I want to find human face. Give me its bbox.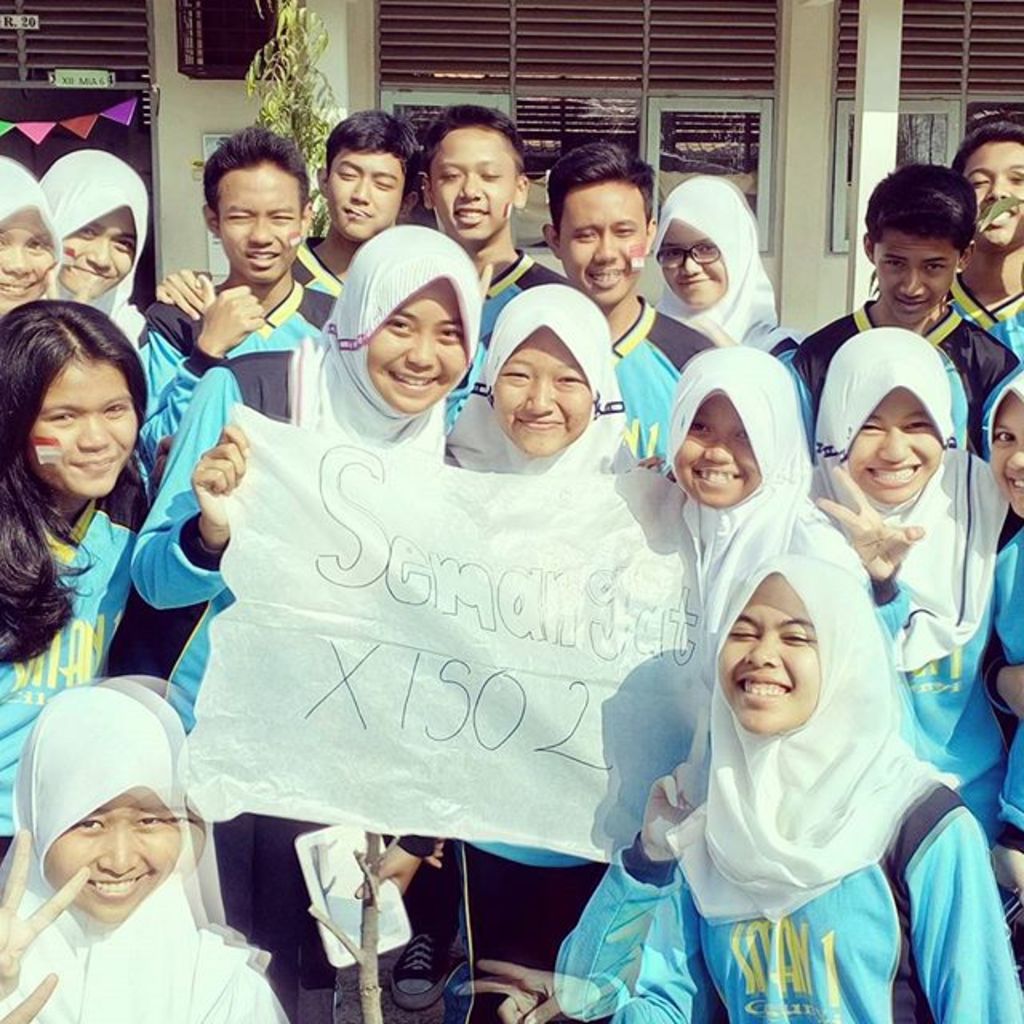
bbox(870, 237, 957, 330).
